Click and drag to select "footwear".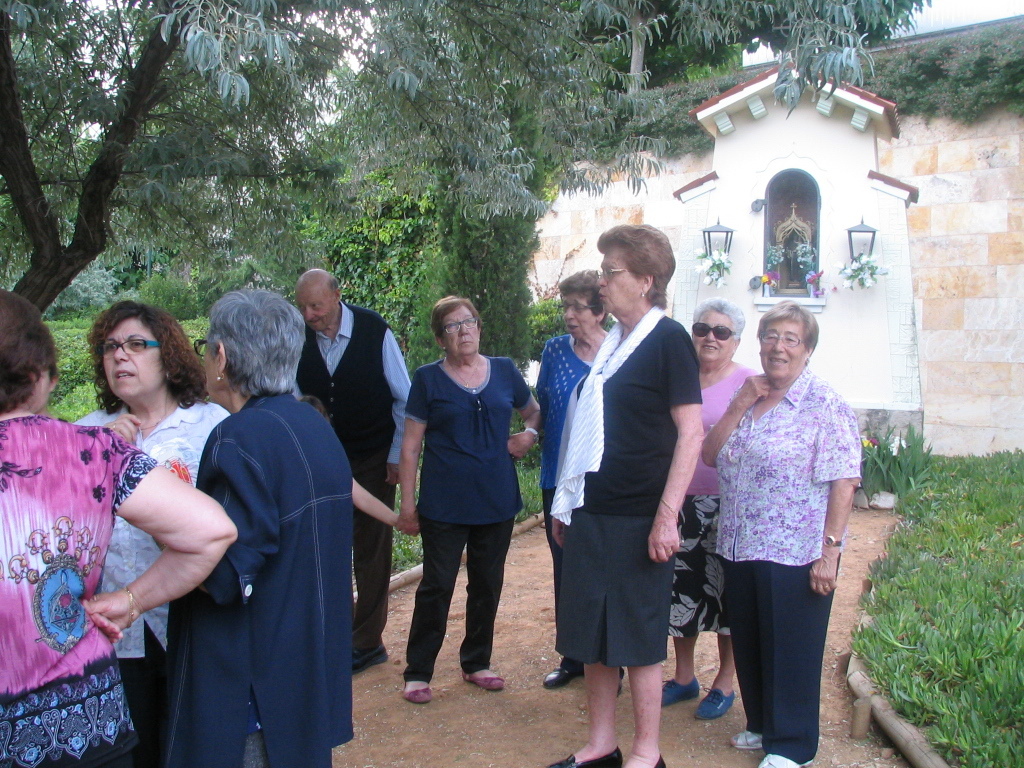
Selection: box(730, 729, 763, 753).
